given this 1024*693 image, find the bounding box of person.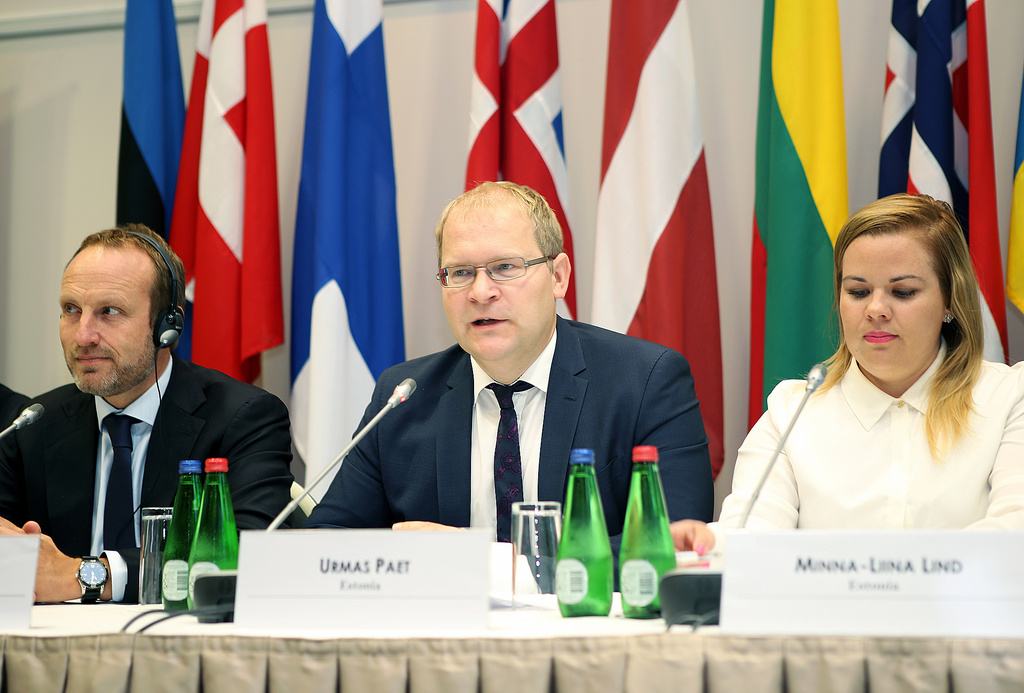
(x1=0, y1=223, x2=294, y2=600).
